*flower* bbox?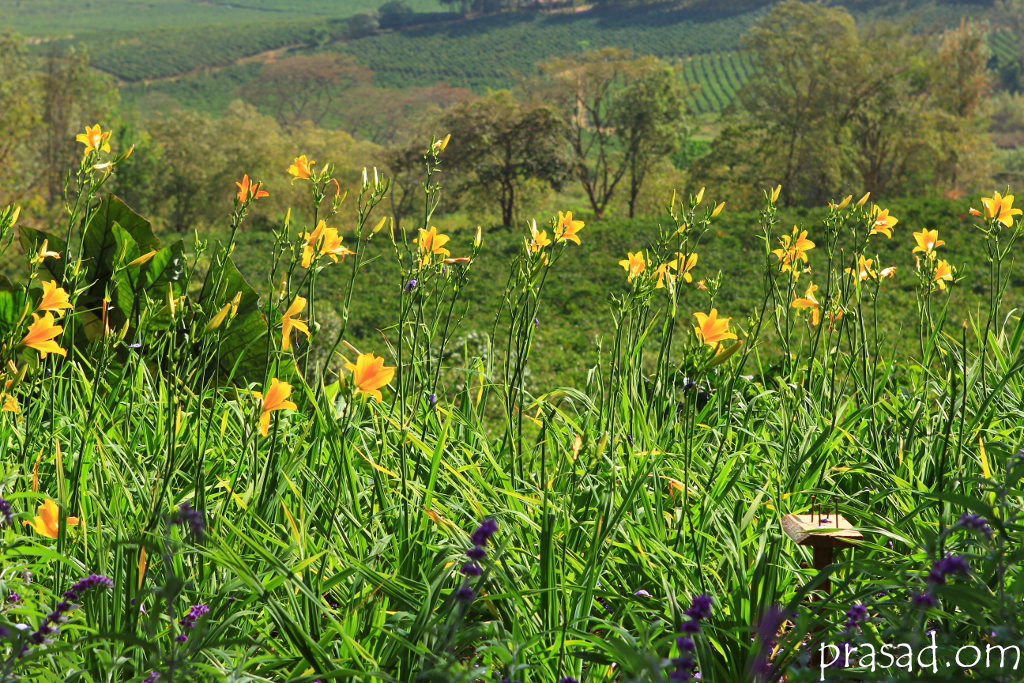
872 202 895 236
